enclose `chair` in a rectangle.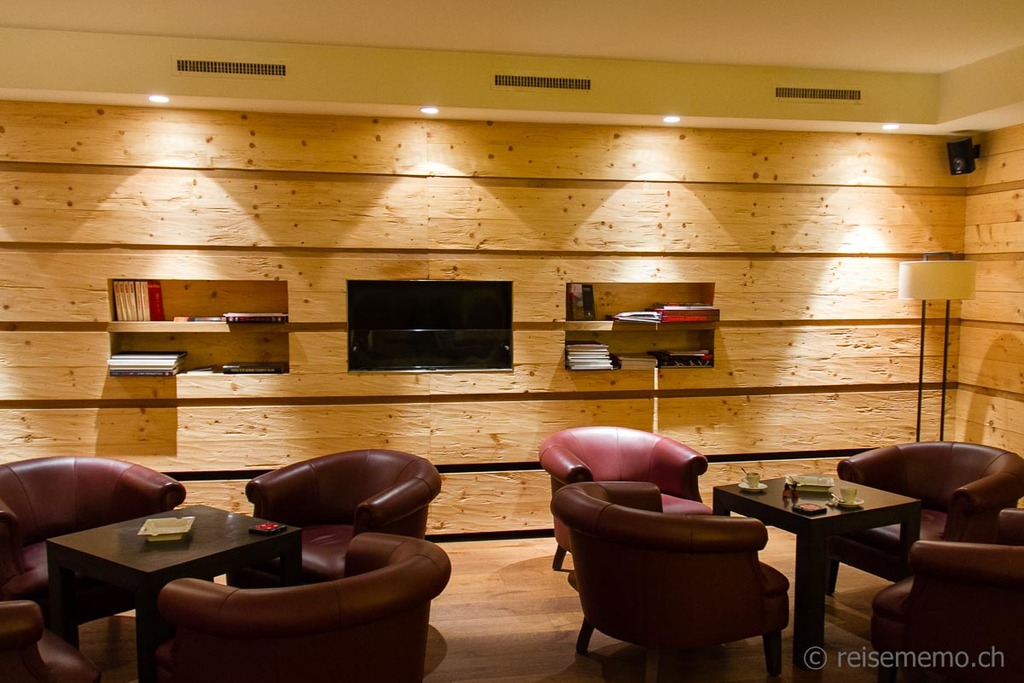
{"x1": 151, "y1": 532, "x2": 451, "y2": 682}.
